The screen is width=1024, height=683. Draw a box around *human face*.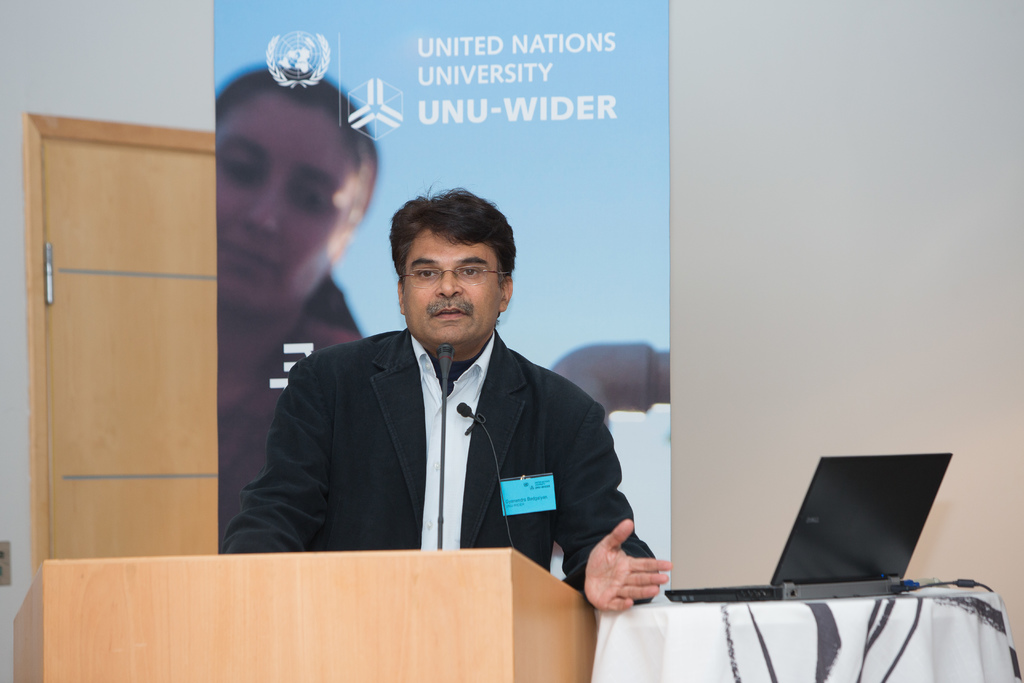
pyautogui.locateOnScreen(401, 244, 510, 356).
